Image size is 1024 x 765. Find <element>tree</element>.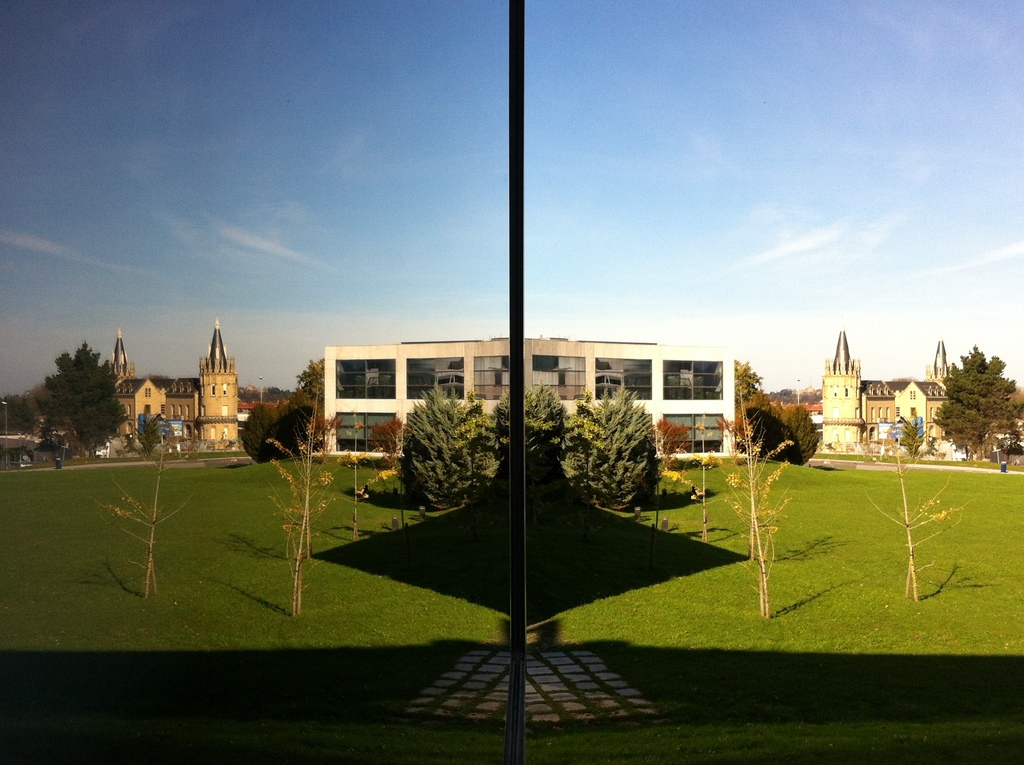
131 414 163 458.
